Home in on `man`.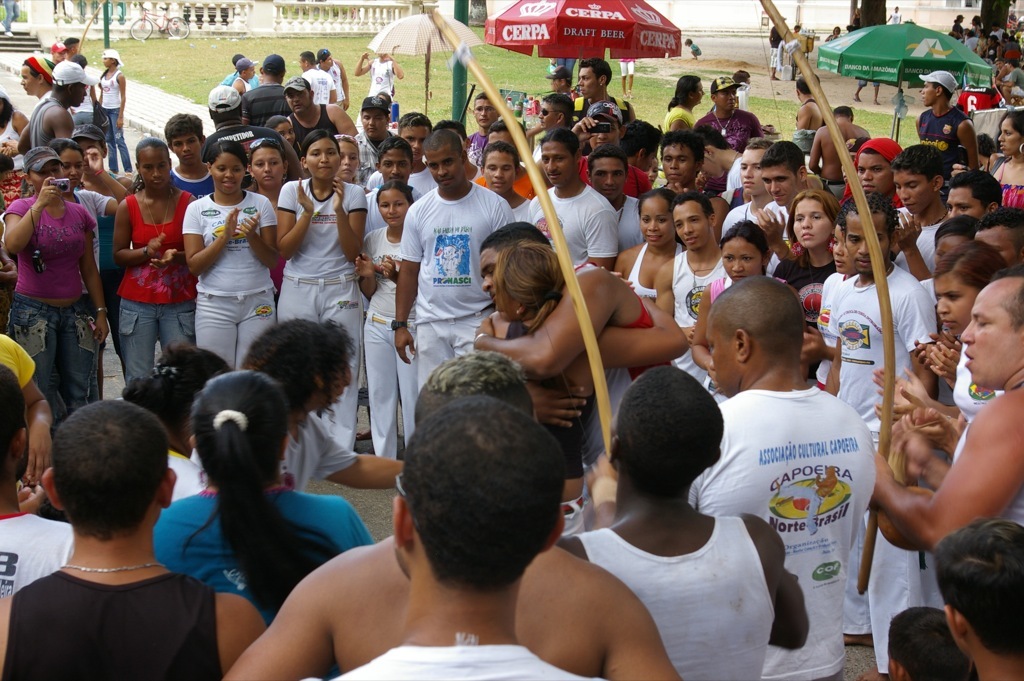
Homed in at box(64, 35, 81, 71).
